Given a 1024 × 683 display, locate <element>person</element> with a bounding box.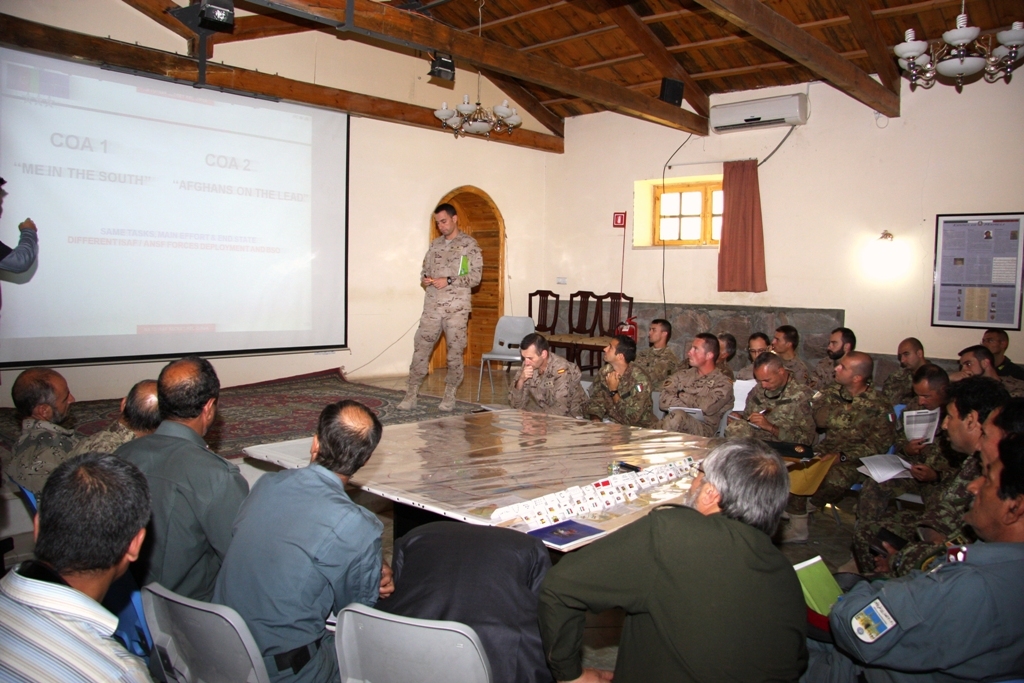
Located: <bbox>697, 318, 747, 394</bbox>.
